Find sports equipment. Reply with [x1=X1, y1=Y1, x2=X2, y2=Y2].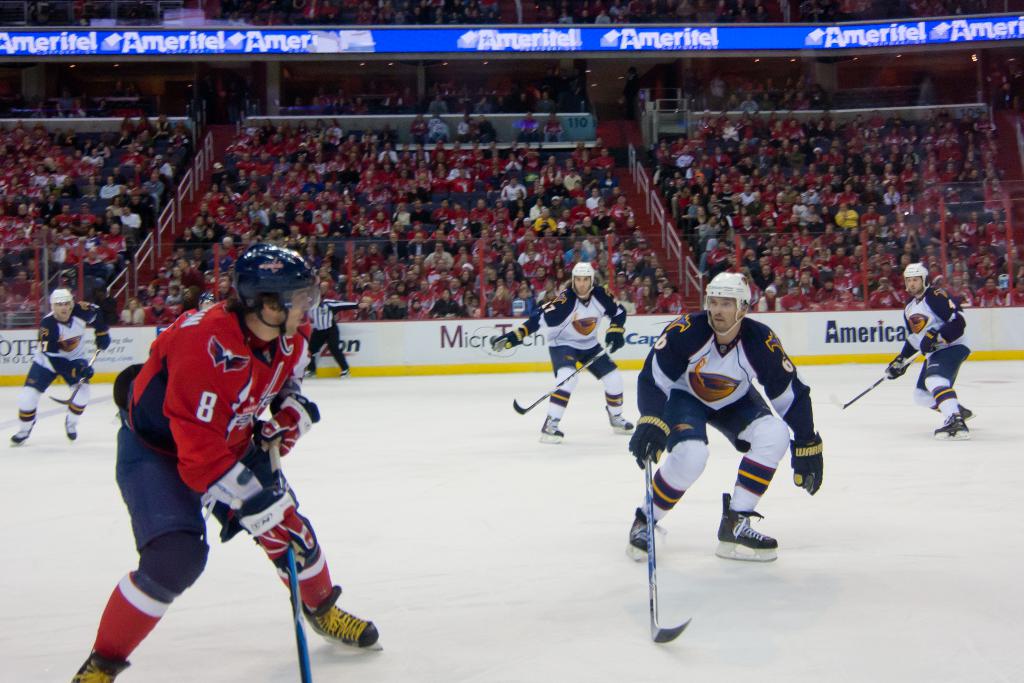
[x1=608, y1=406, x2=633, y2=434].
